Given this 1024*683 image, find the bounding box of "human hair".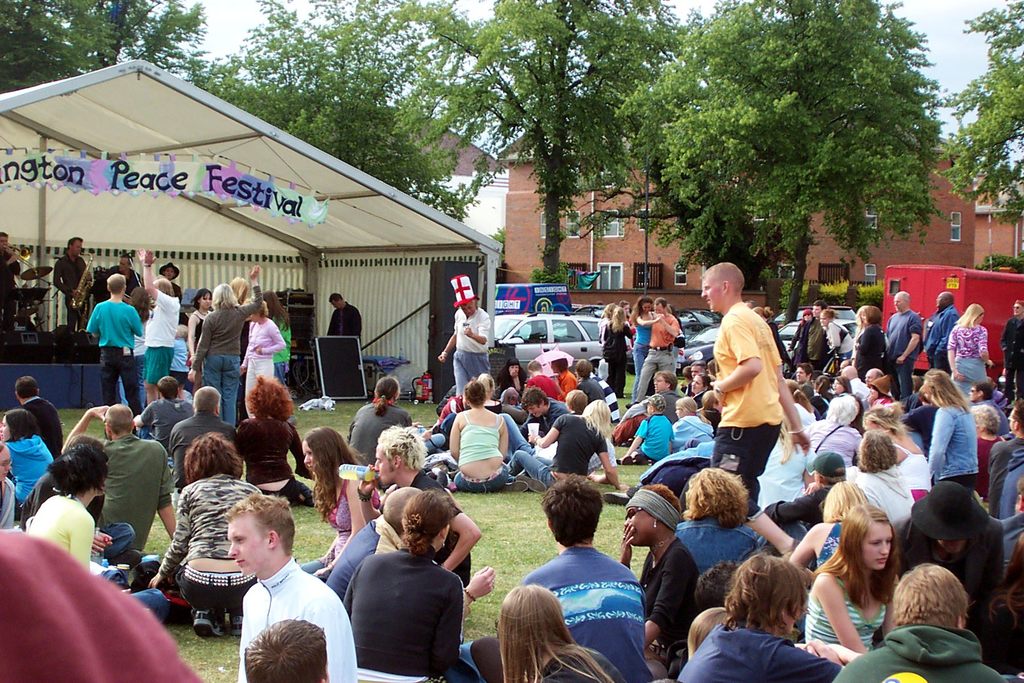
(867,308,881,327).
